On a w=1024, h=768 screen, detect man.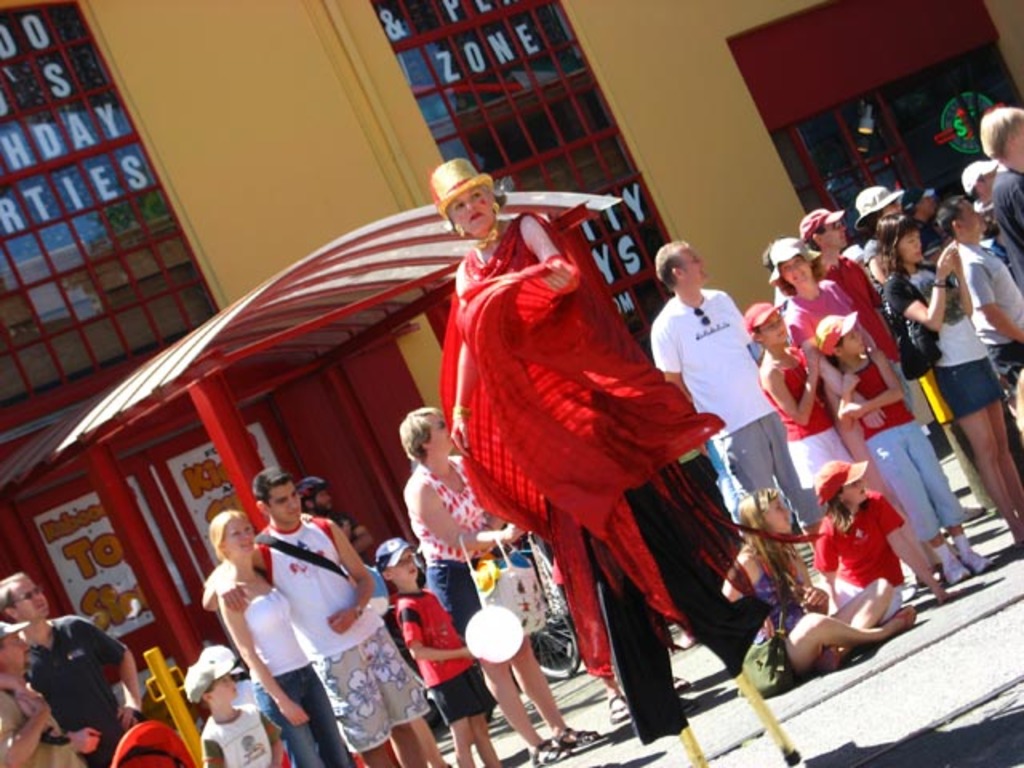
box=[198, 472, 437, 766].
